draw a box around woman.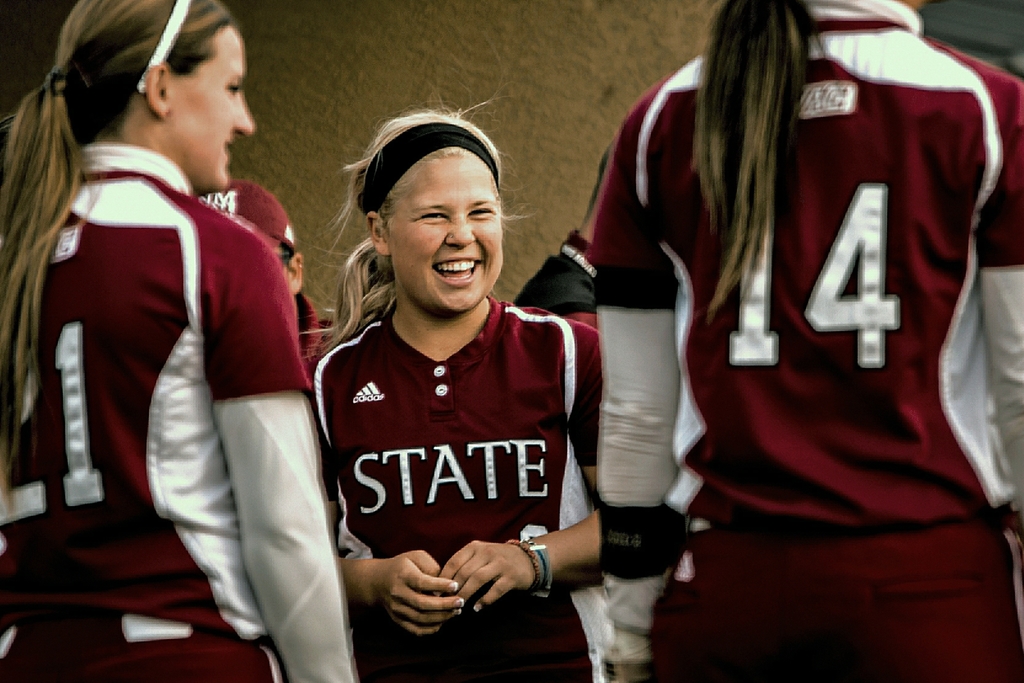
x1=310 y1=96 x2=606 y2=682.
